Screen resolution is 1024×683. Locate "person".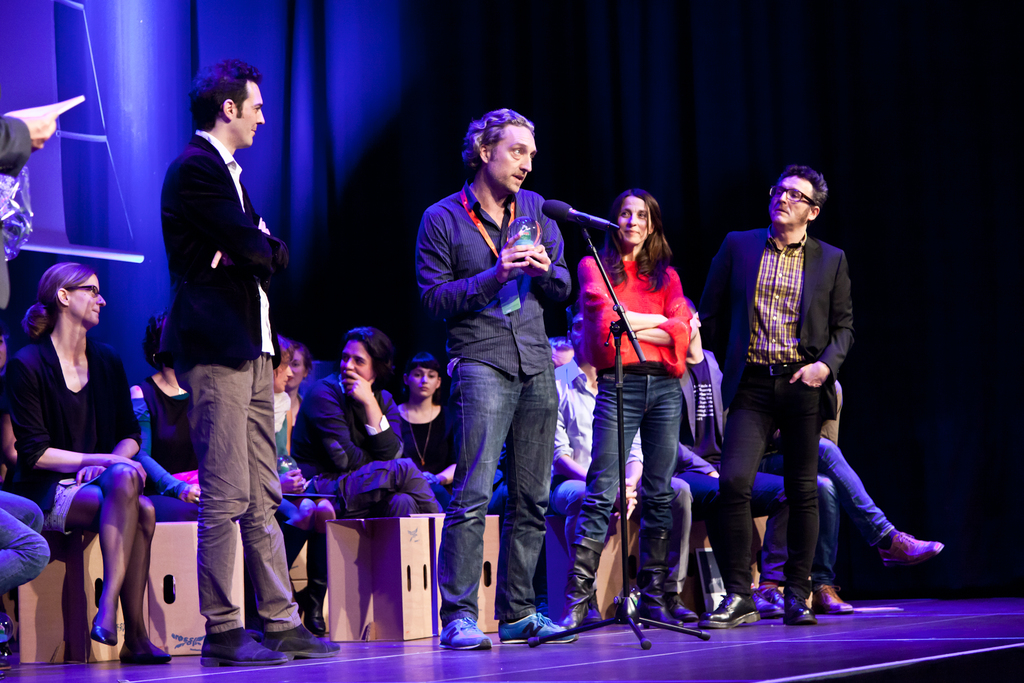
bbox(272, 334, 333, 636).
